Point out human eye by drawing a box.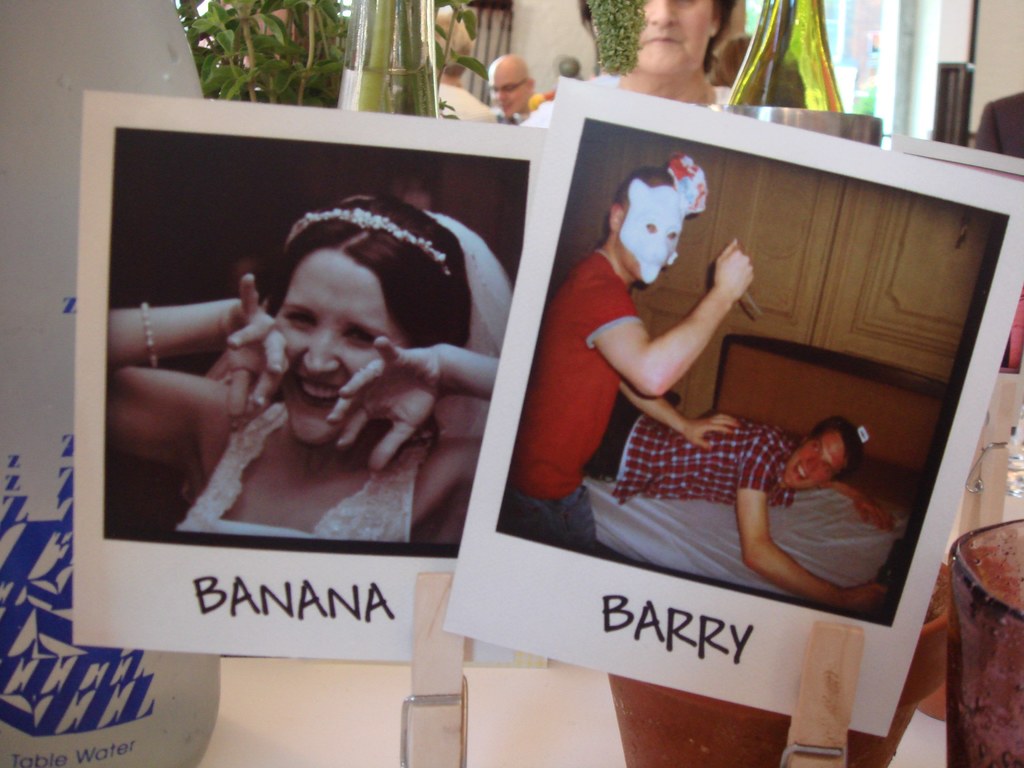
(280,303,319,330).
